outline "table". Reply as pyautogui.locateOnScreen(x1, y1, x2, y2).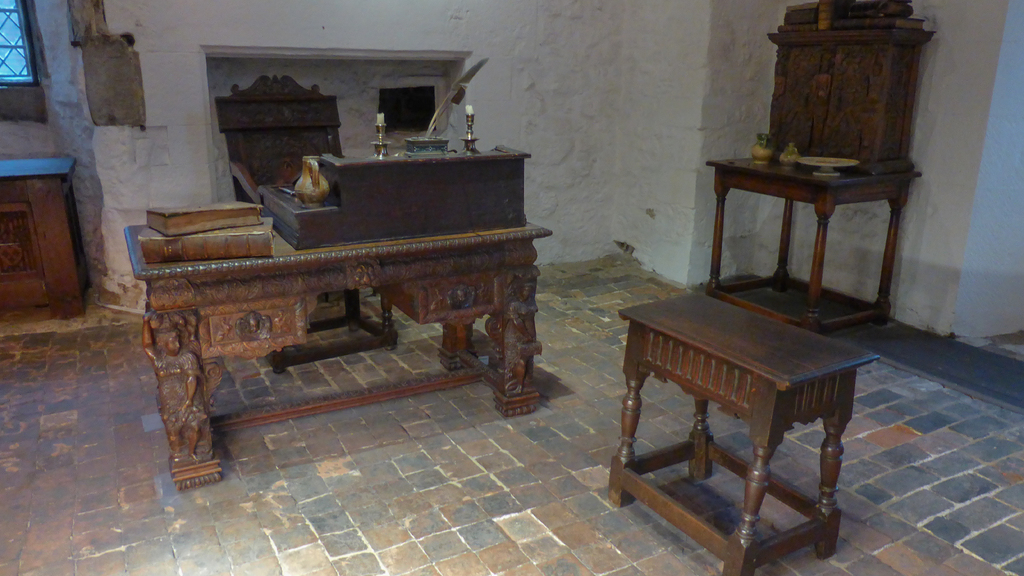
pyautogui.locateOnScreen(619, 295, 870, 575).
